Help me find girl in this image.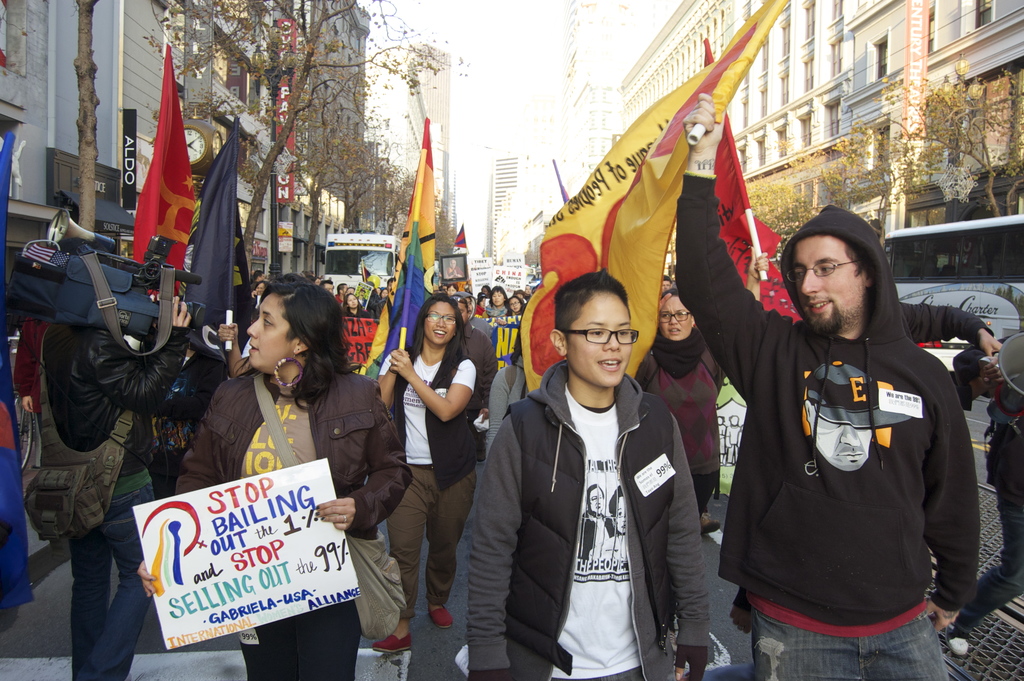
Found it: locate(305, 276, 321, 286).
